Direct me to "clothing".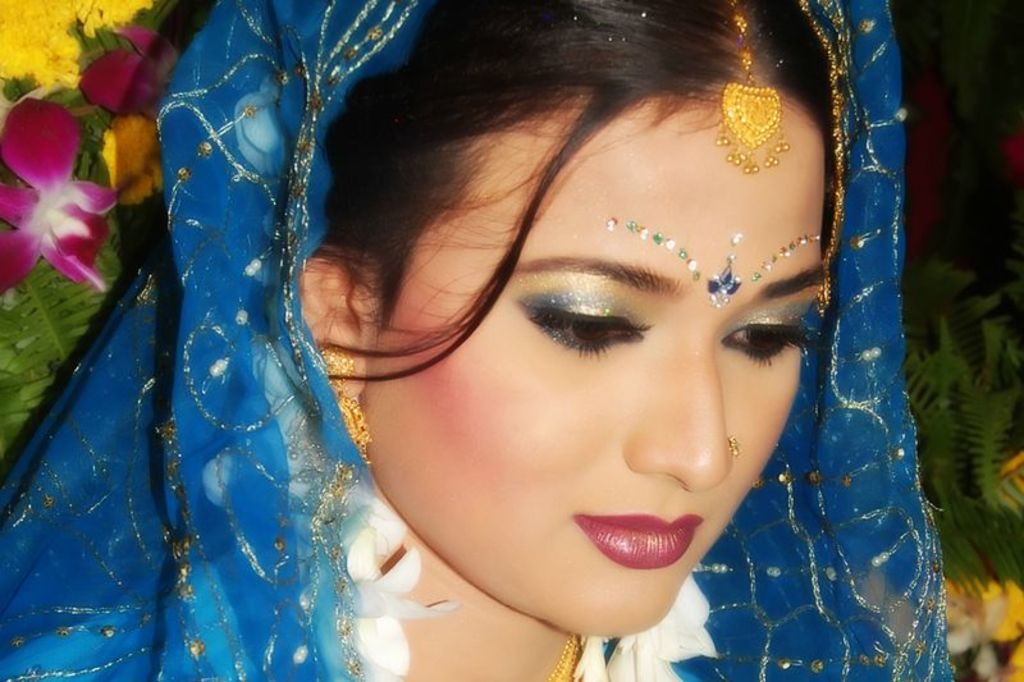
Direction: locate(0, 0, 955, 681).
